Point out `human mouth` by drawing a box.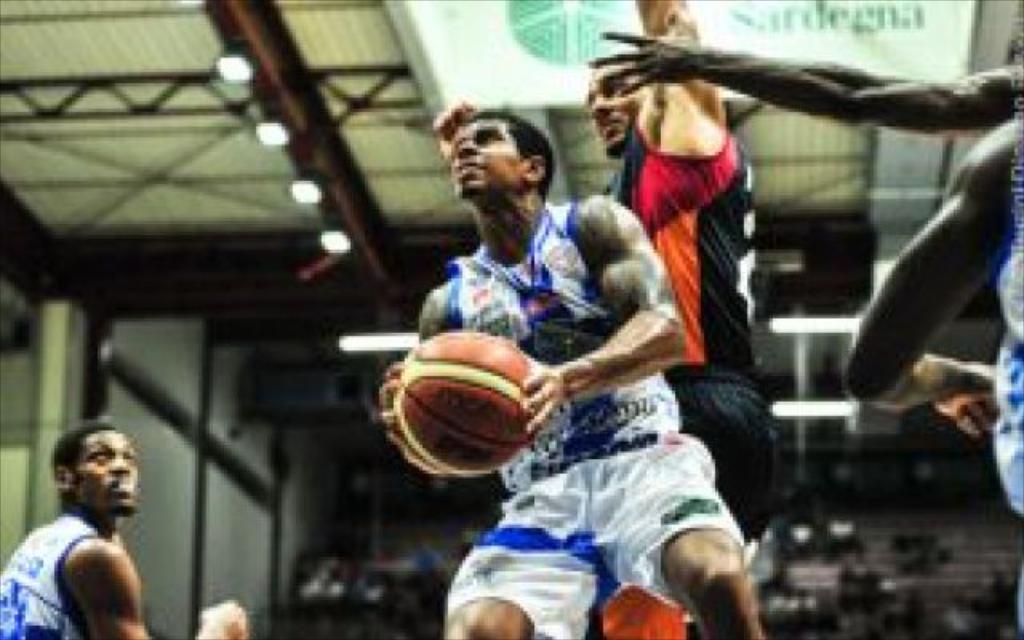
bbox=(597, 112, 624, 141).
